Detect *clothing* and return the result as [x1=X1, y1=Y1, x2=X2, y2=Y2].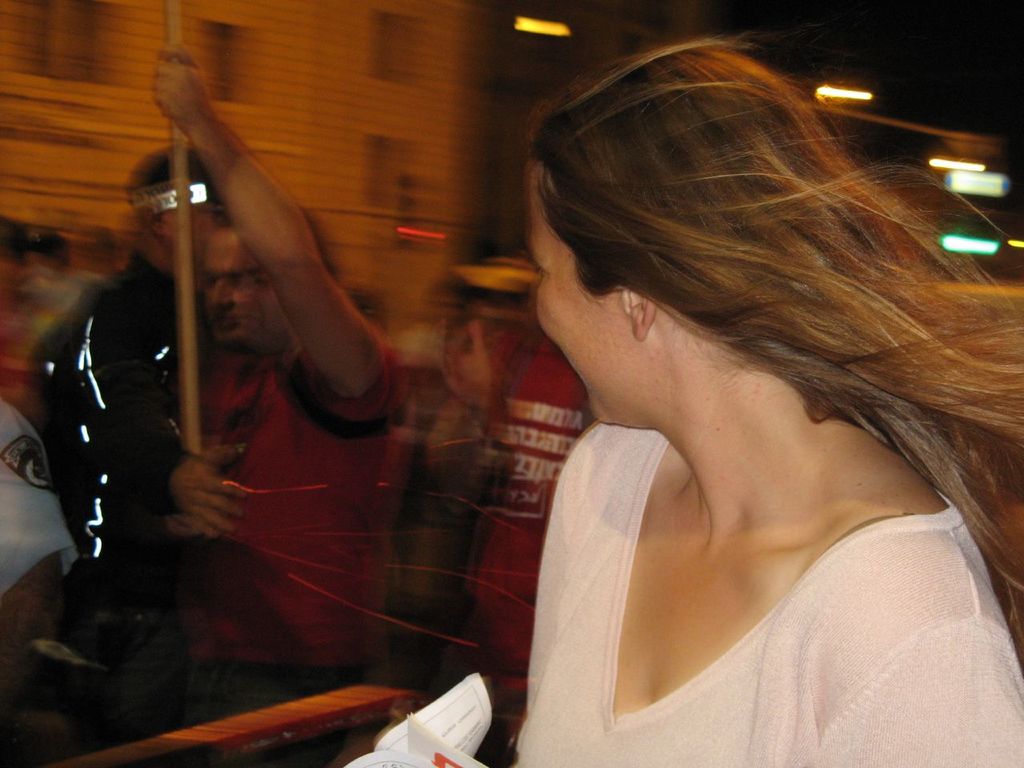
[x1=212, y1=348, x2=404, y2=680].
